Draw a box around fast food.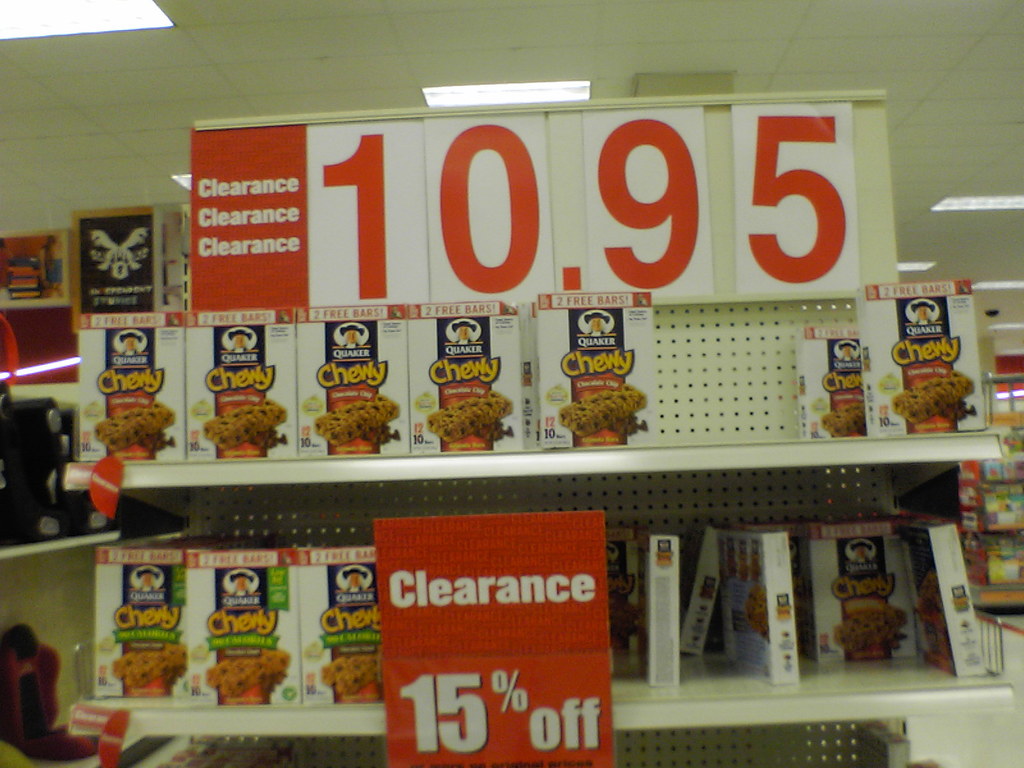
x1=211 y1=643 x2=287 y2=699.
